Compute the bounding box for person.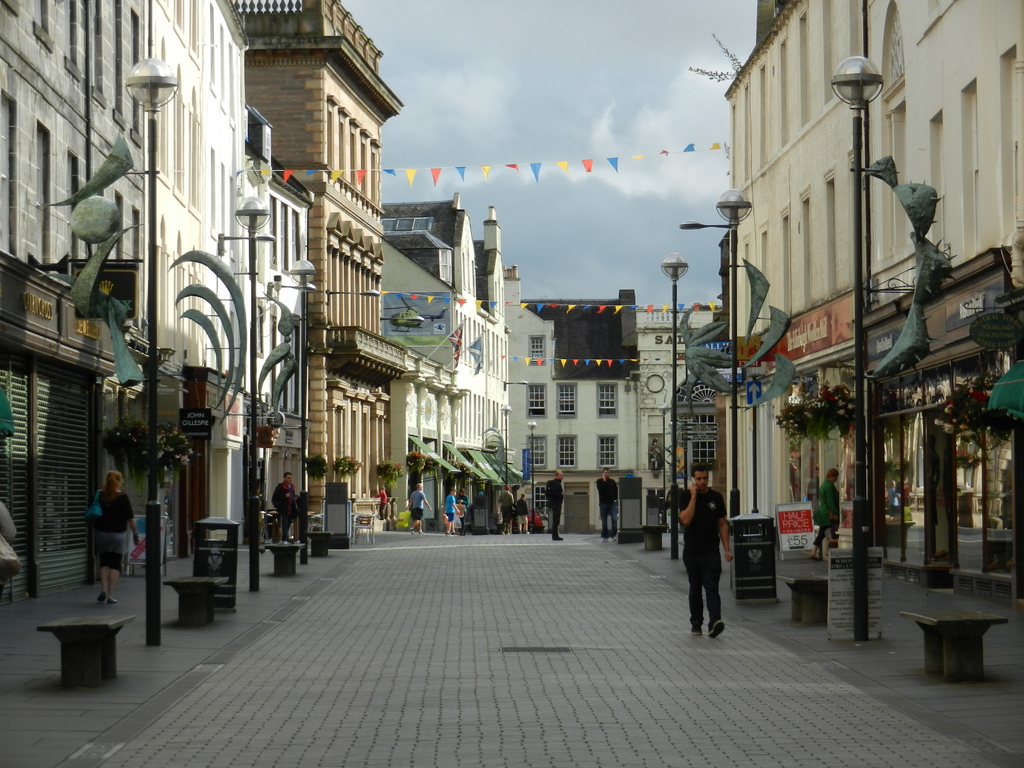
(446, 481, 467, 534).
